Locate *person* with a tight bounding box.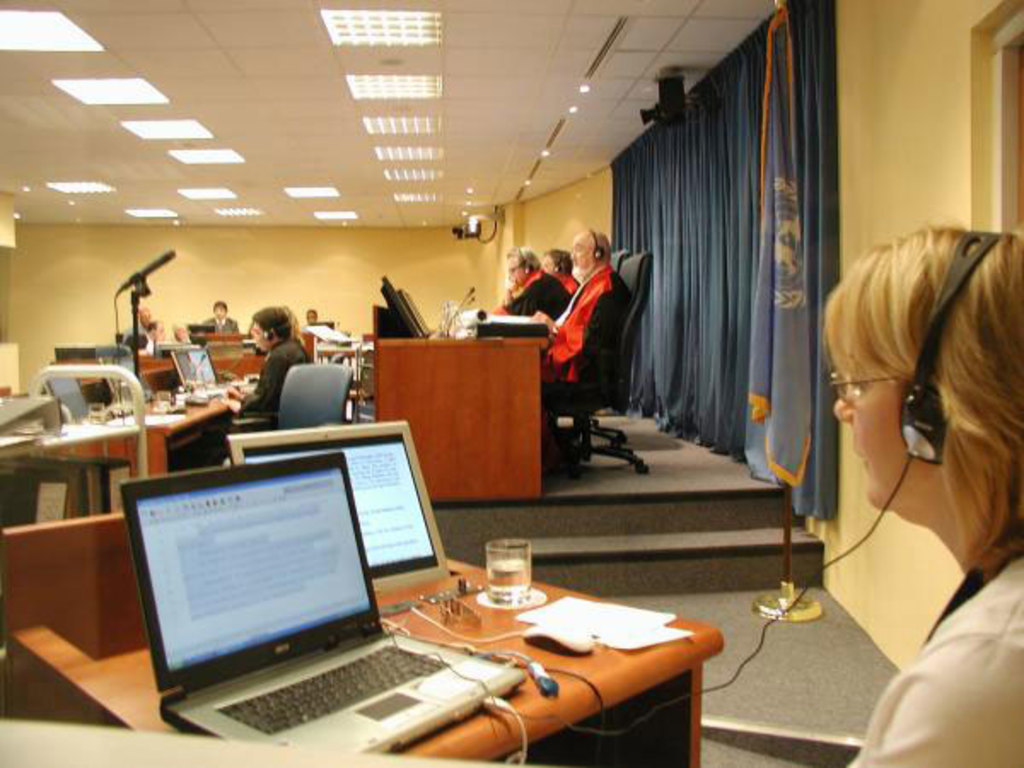
[142,316,166,357].
